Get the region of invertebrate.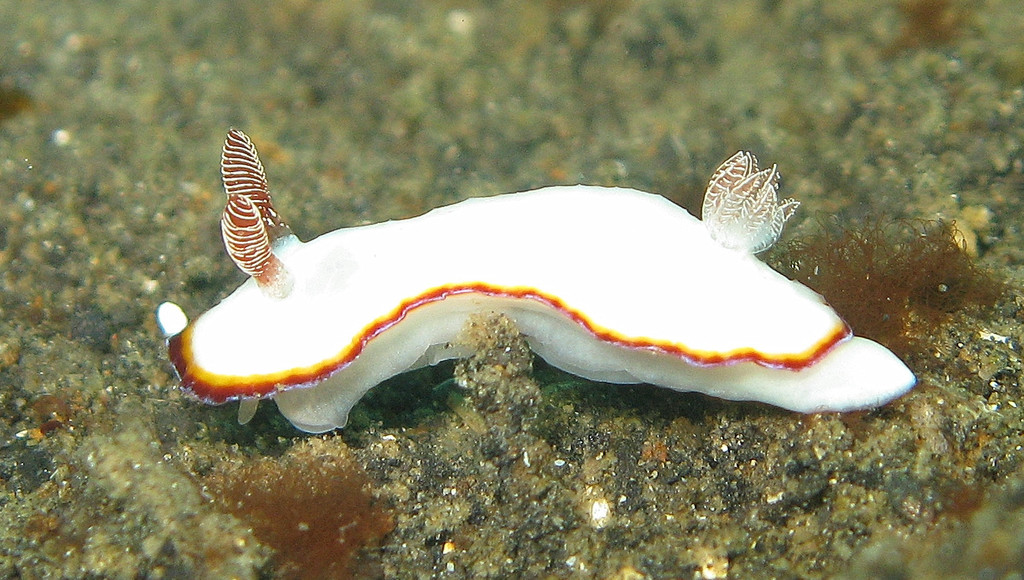
box(155, 131, 918, 435).
